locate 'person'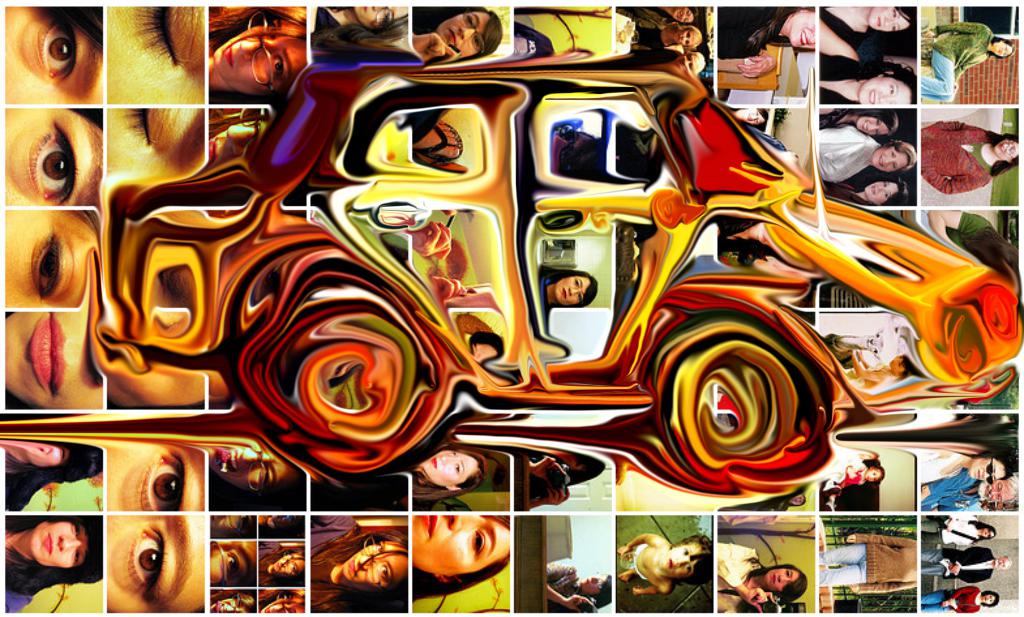
detection(914, 513, 1004, 552)
